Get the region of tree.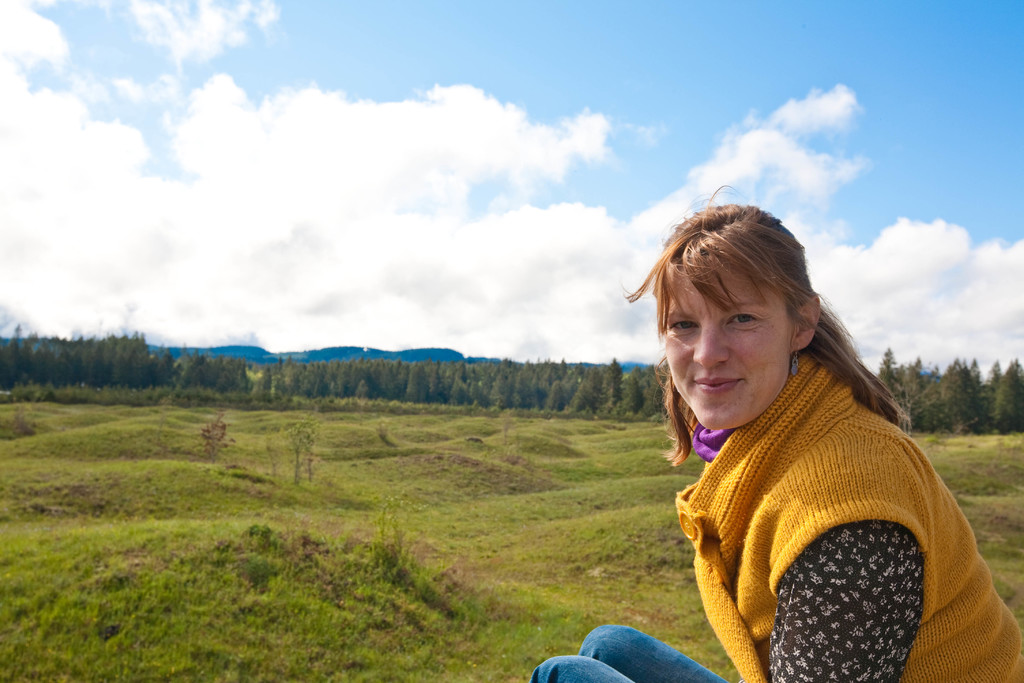
<bbox>158, 347, 193, 390</bbox>.
